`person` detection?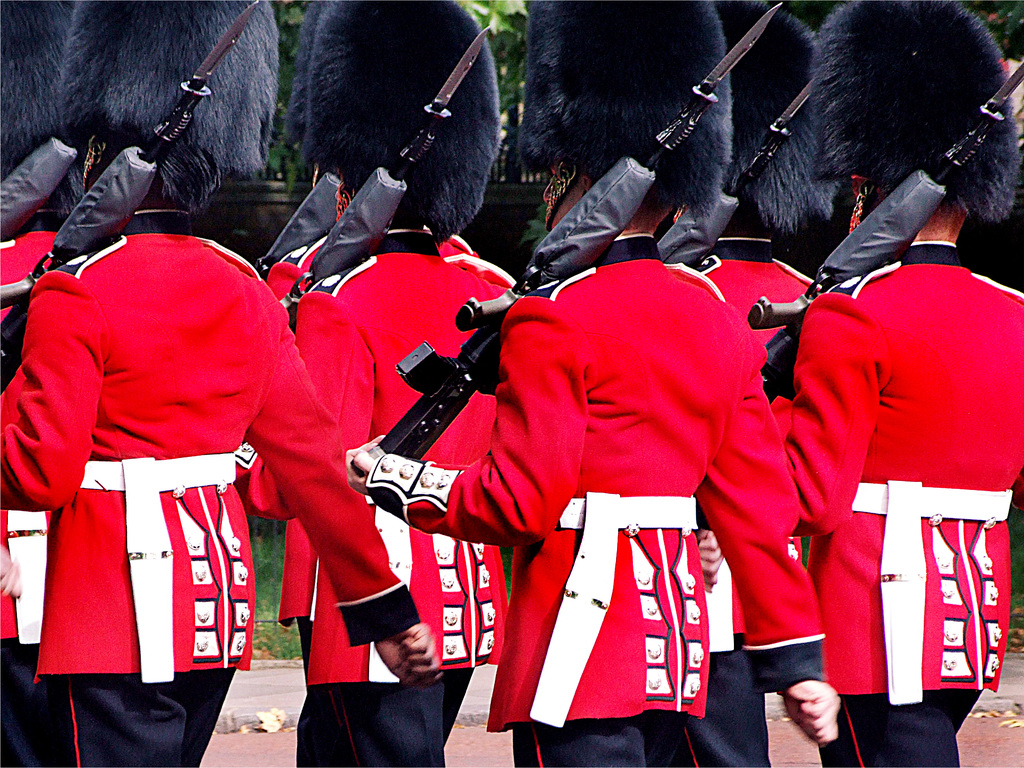
detection(769, 0, 1023, 767)
